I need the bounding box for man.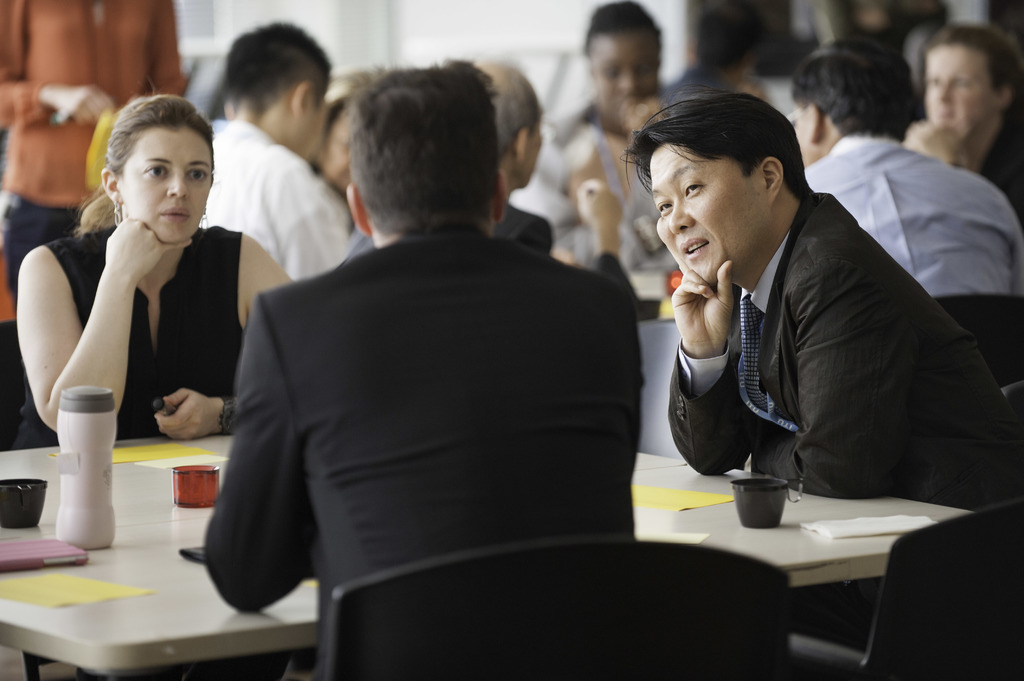
Here it is: bbox=[797, 31, 1021, 295].
